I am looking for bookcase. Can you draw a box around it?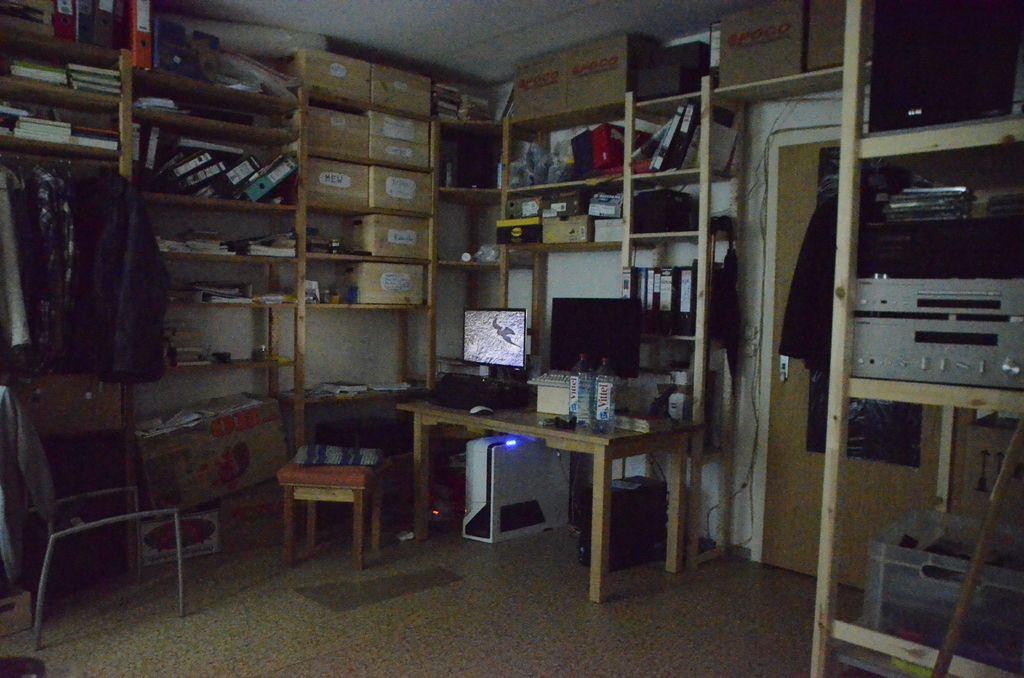
Sure, the bounding box is Rect(0, 74, 748, 563).
